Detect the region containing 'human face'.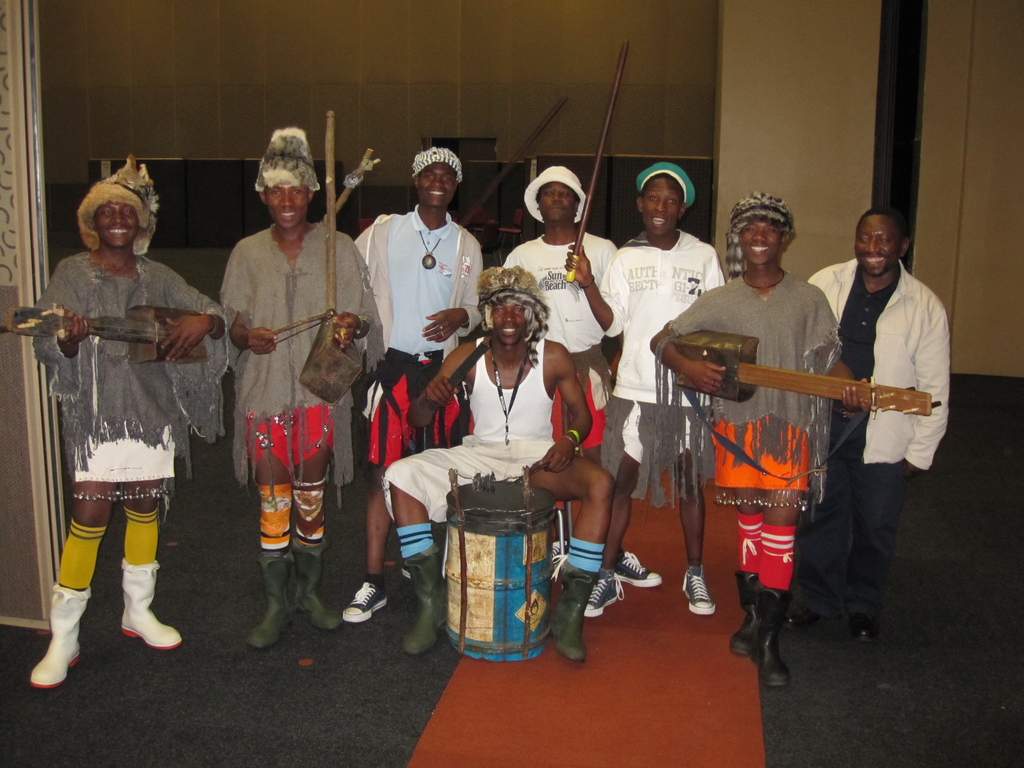
857/223/900/276.
